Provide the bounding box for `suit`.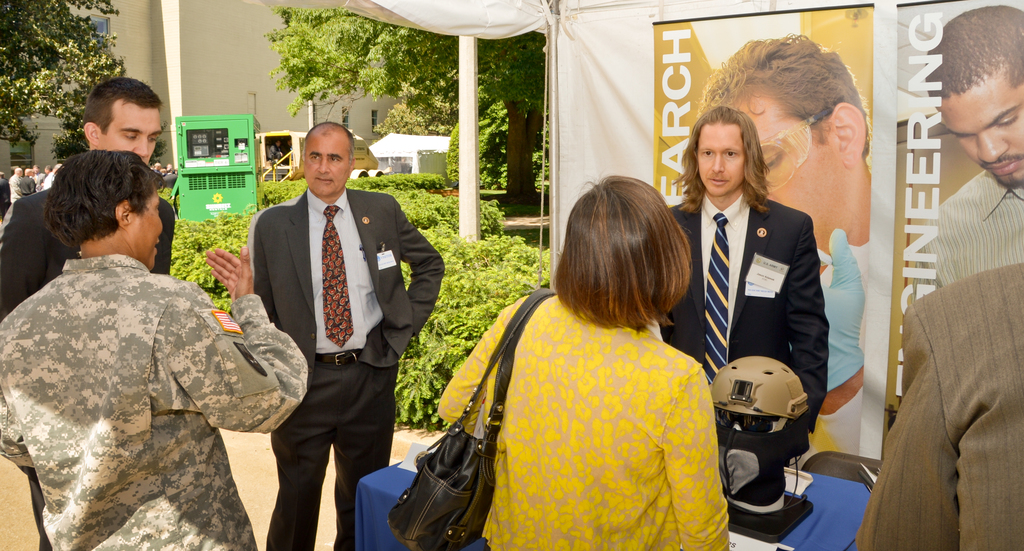
l=0, t=187, r=175, b=550.
